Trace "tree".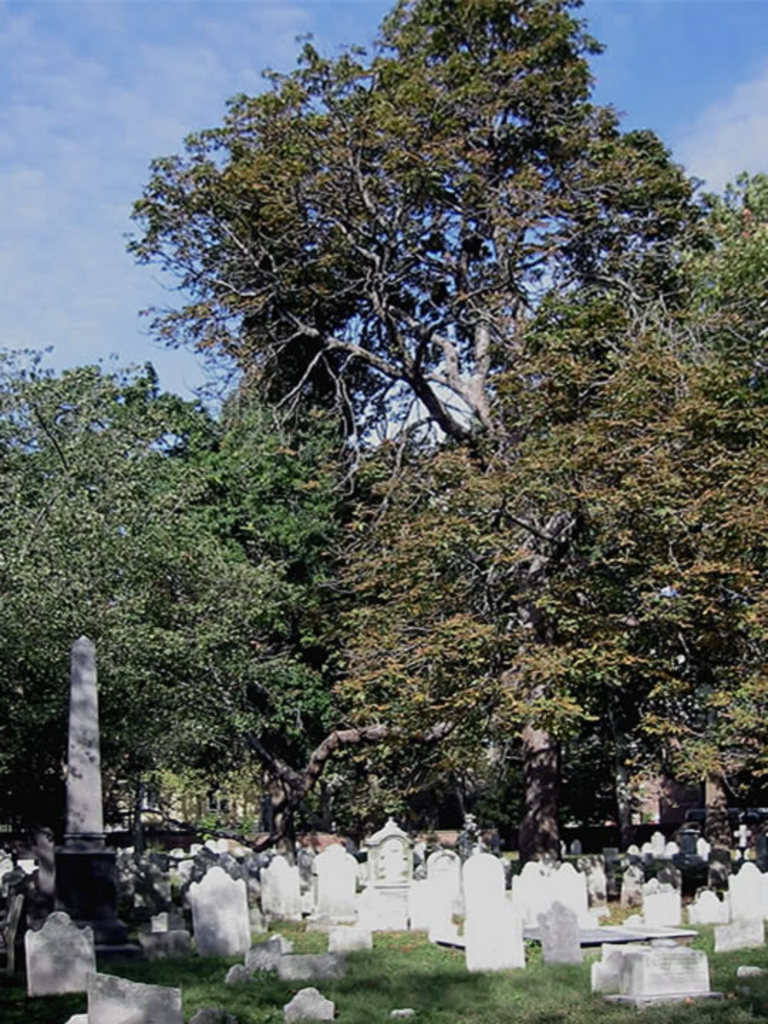
Traced to x1=118, y1=0, x2=711, y2=499.
